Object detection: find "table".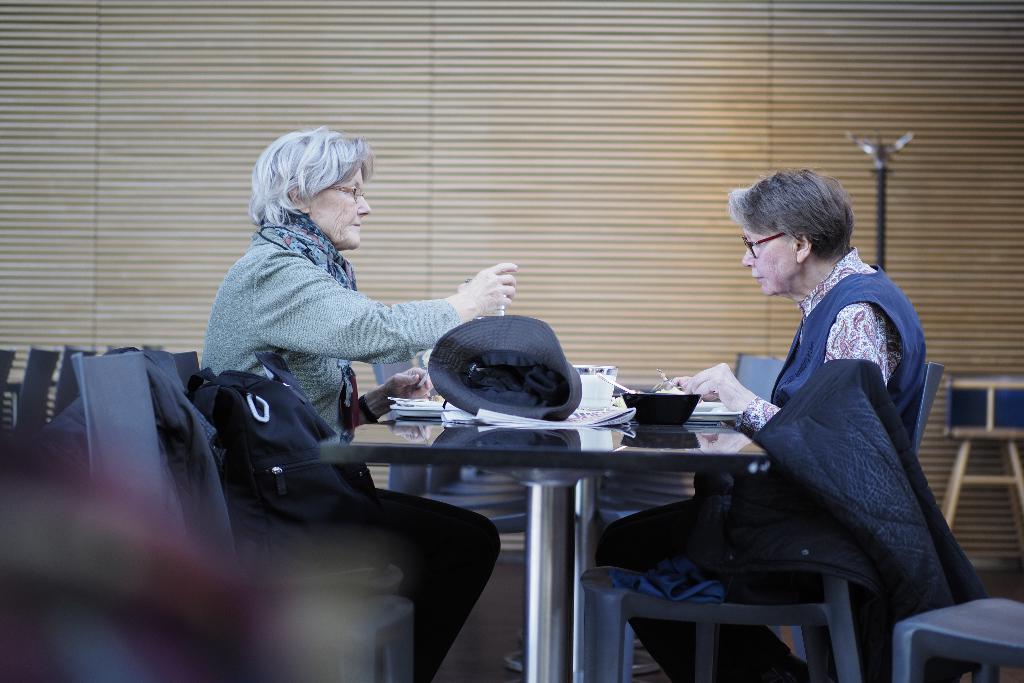
select_region(343, 400, 763, 682).
